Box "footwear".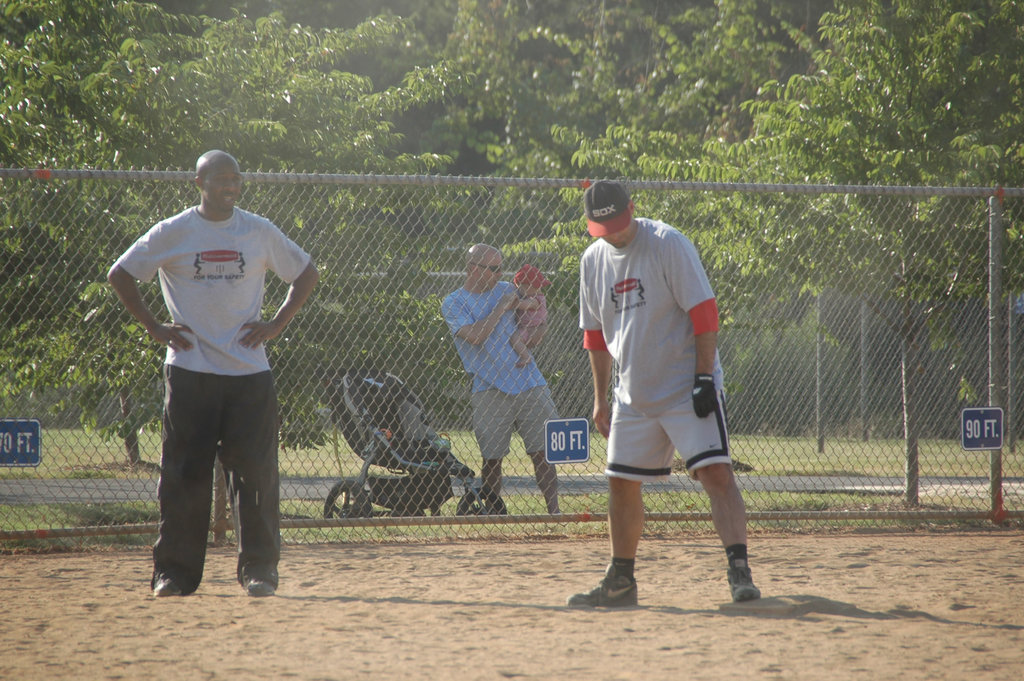
(left=727, top=566, right=760, bottom=600).
